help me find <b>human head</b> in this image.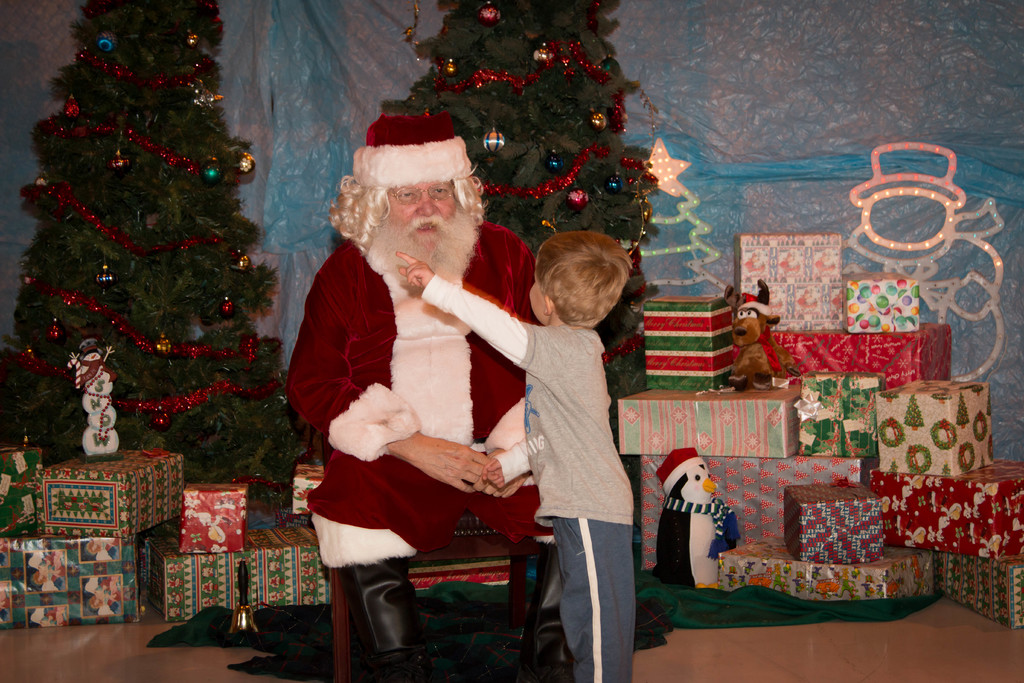
Found it: 532 226 645 329.
